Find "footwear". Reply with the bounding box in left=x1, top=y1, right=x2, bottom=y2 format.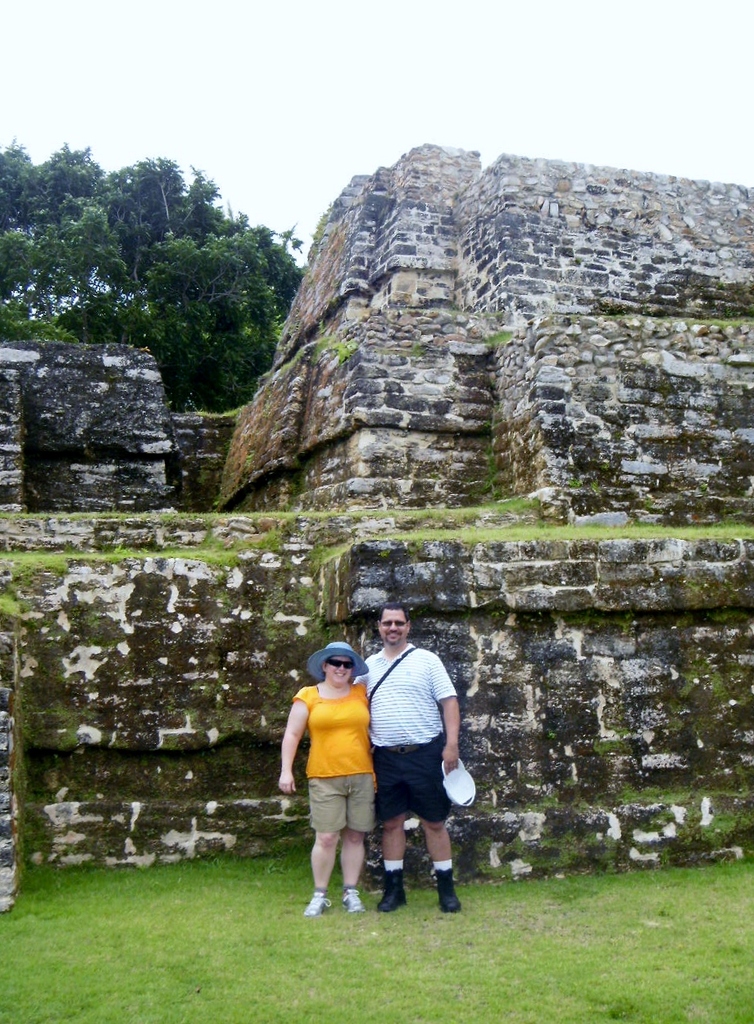
left=431, top=871, right=464, bottom=909.
